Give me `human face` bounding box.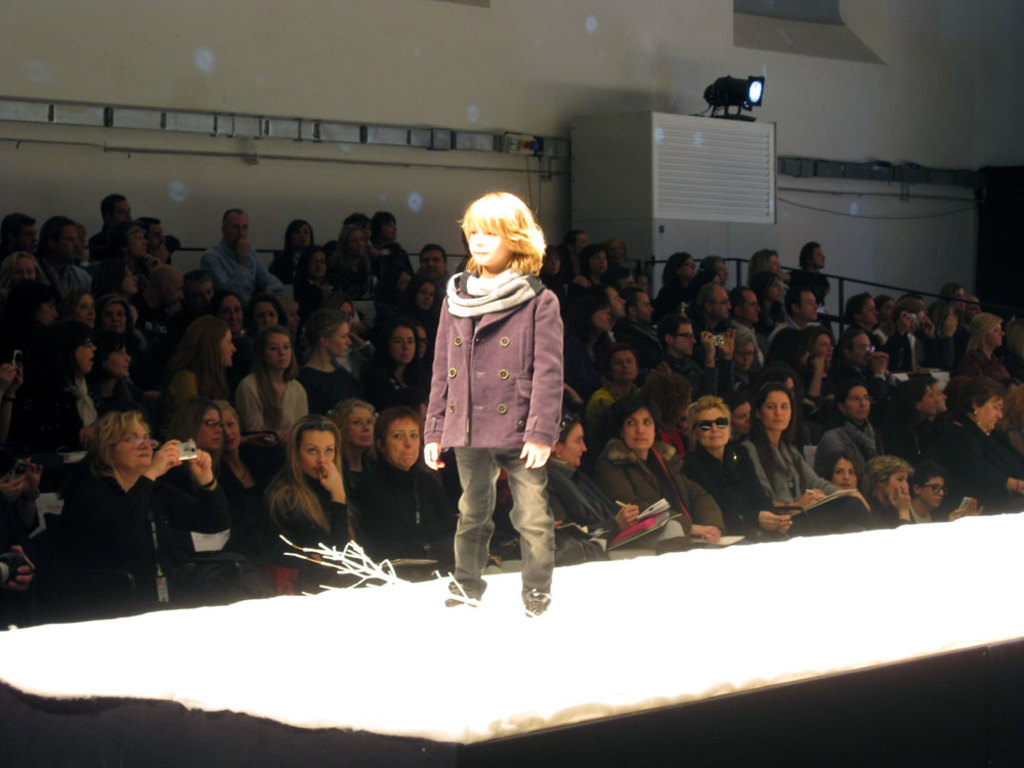
{"x1": 632, "y1": 289, "x2": 657, "y2": 325}.
